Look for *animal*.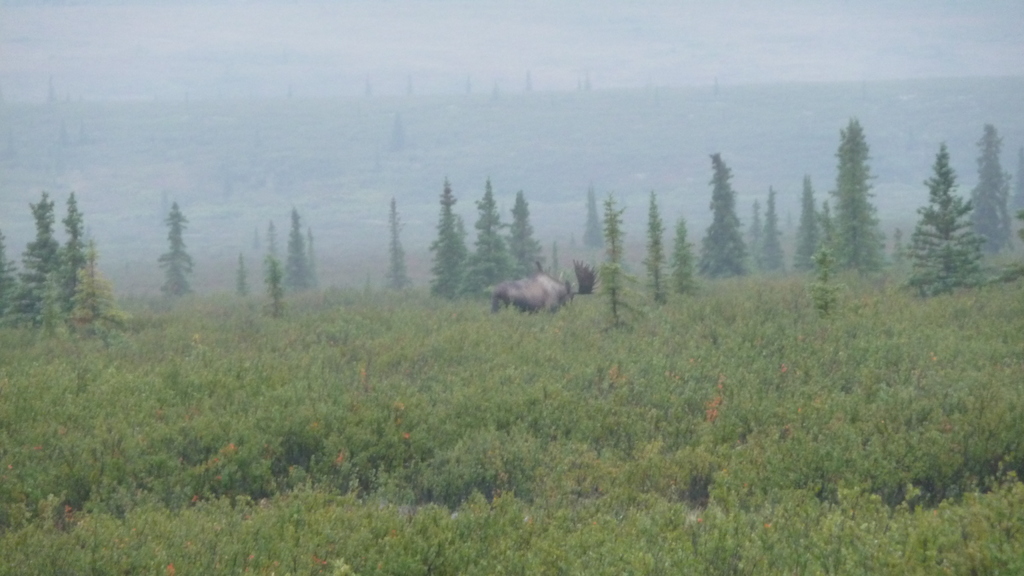
Found: region(479, 268, 577, 322).
